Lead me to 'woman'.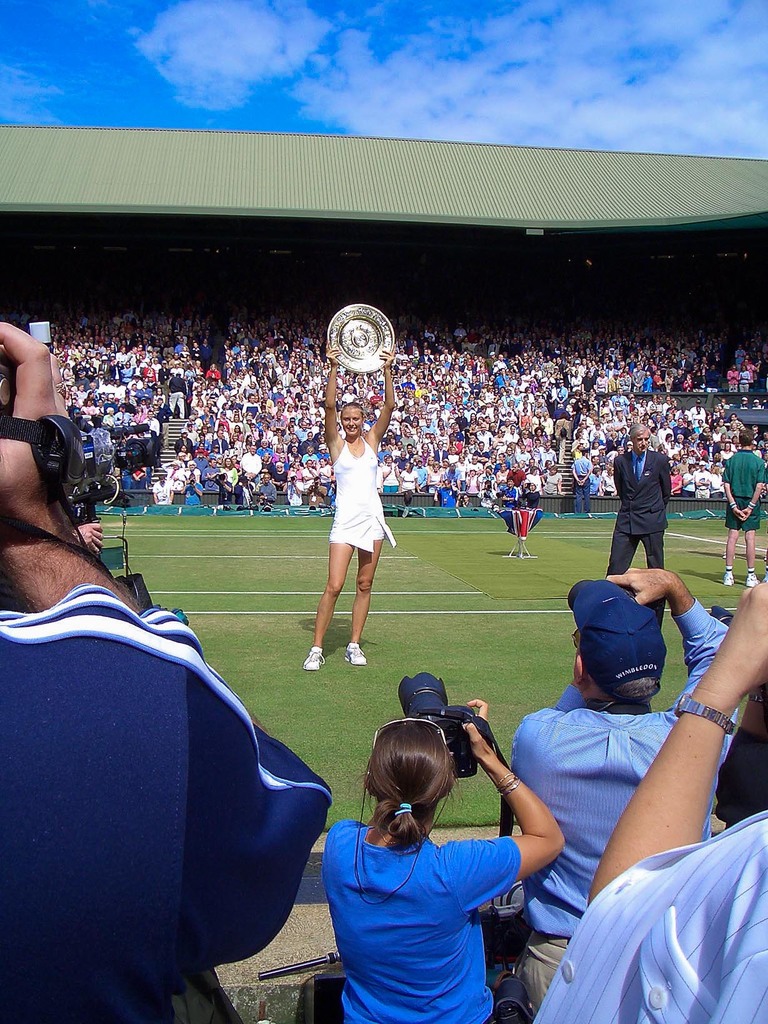
Lead to x1=278 y1=463 x2=285 y2=485.
